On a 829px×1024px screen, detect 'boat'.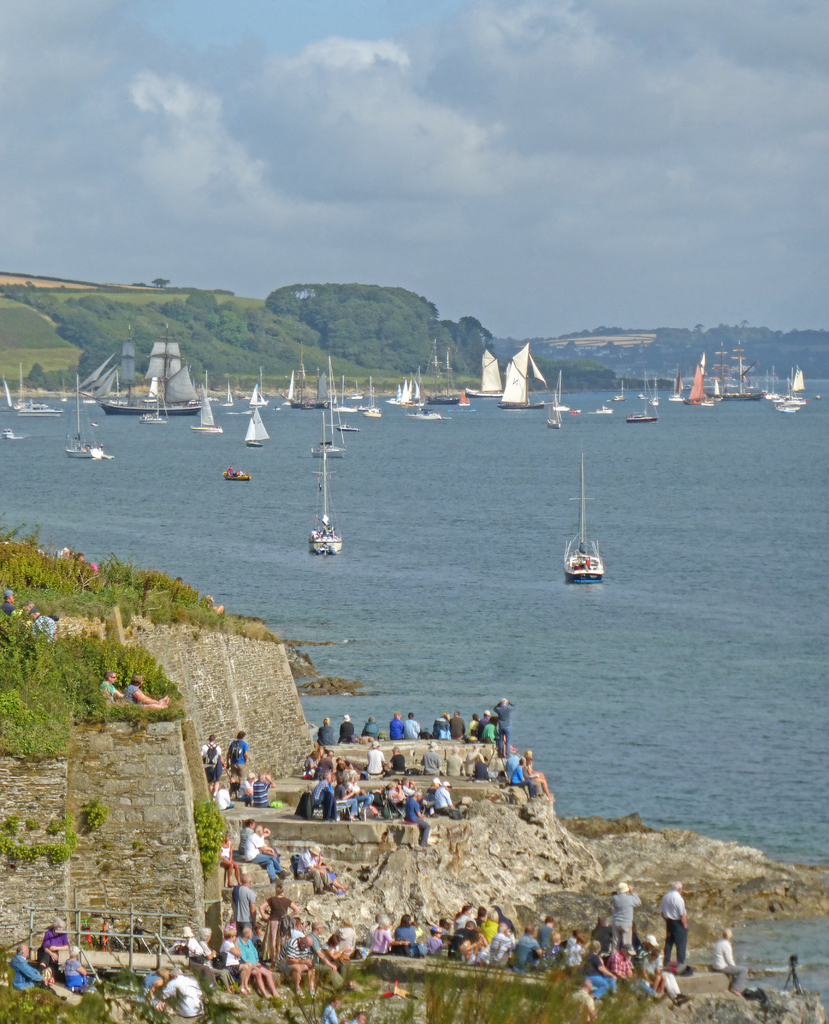
region(248, 365, 270, 408).
